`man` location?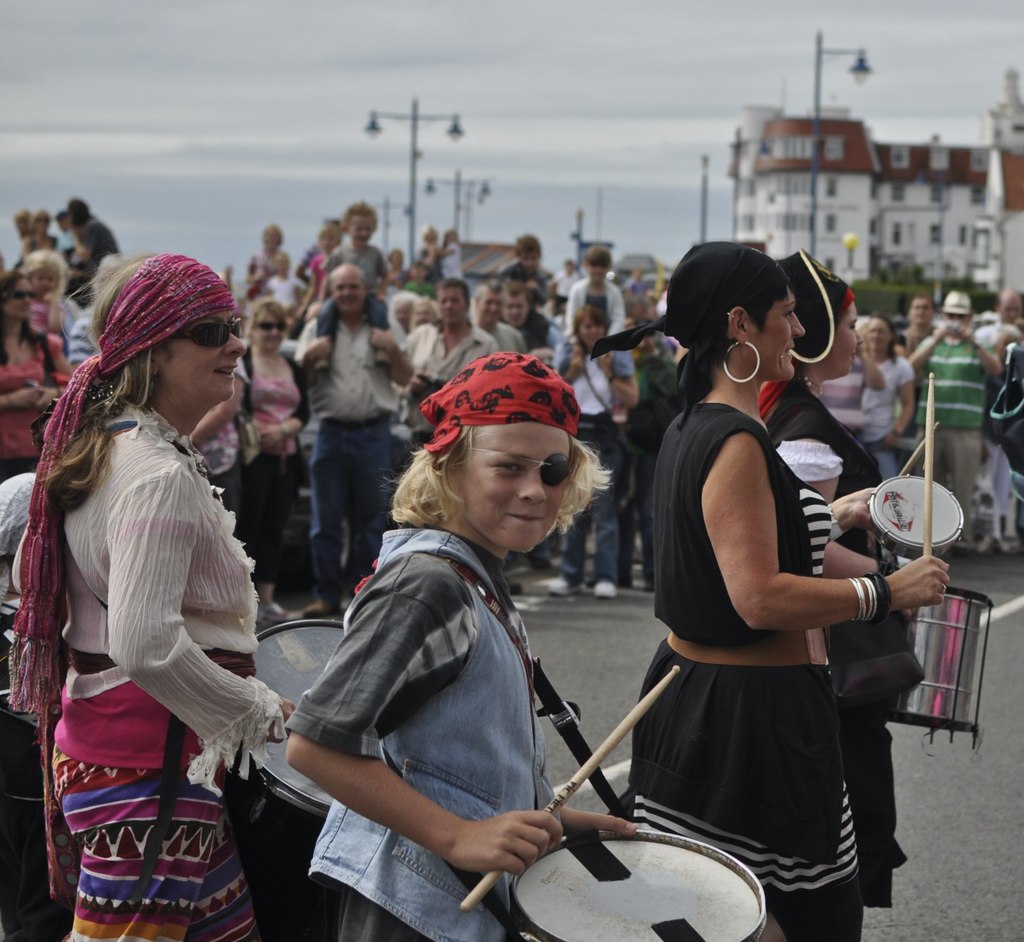
x1=291 y1=257 x2=416 y2=614
